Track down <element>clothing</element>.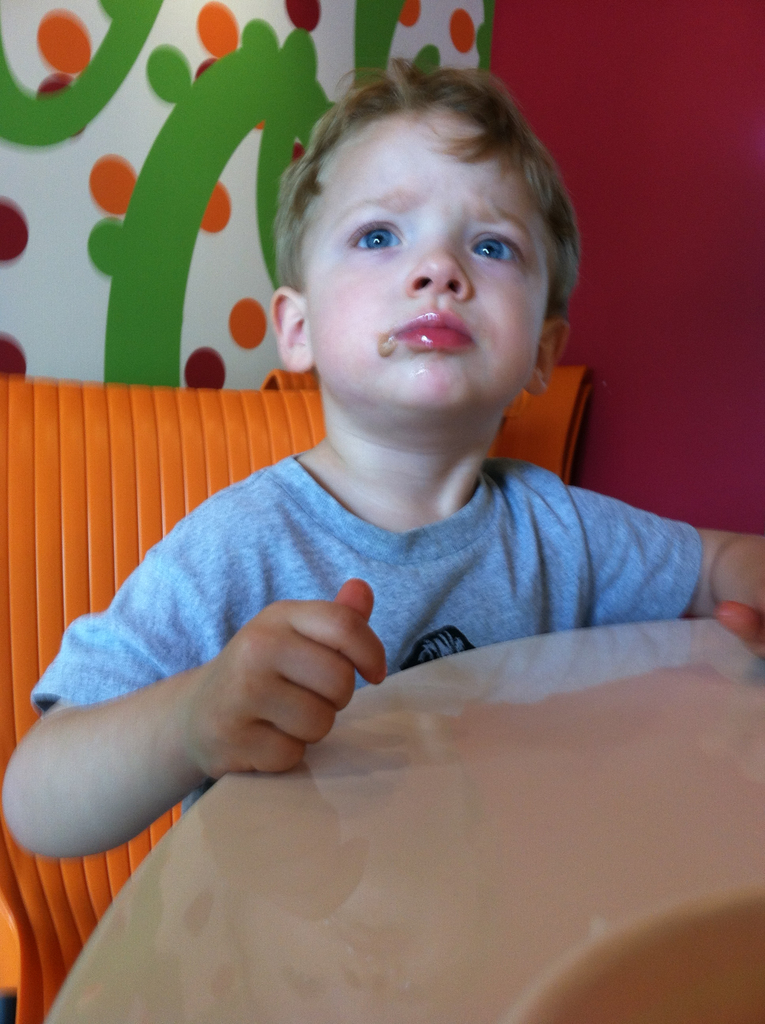
Tracked to left=35, top=452, right=707, bottom=810.
